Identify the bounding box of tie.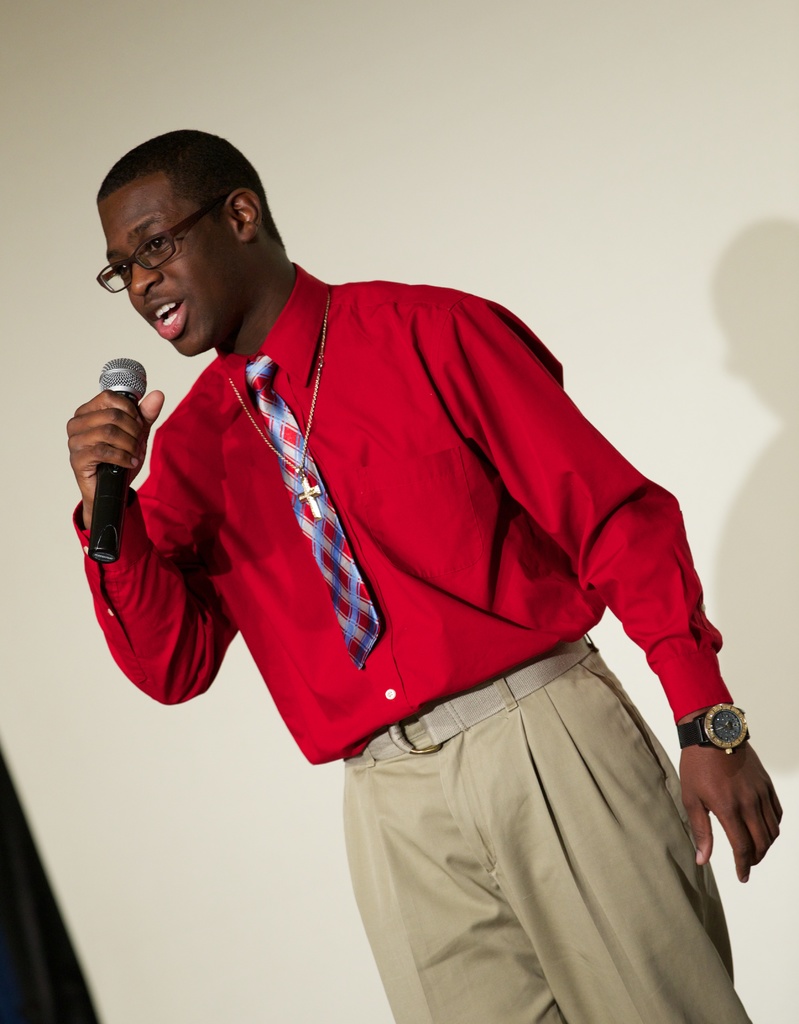
locate(236, 349, 386, 673).
